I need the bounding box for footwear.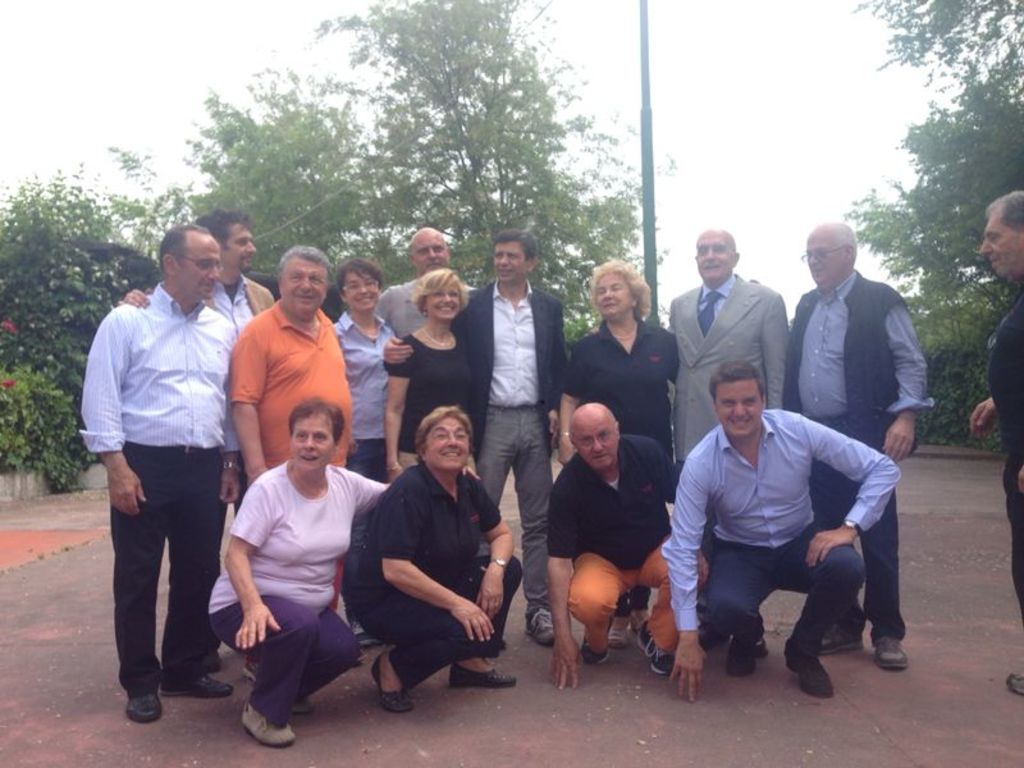
Here it is: detection(238, 703, 298, 749).
